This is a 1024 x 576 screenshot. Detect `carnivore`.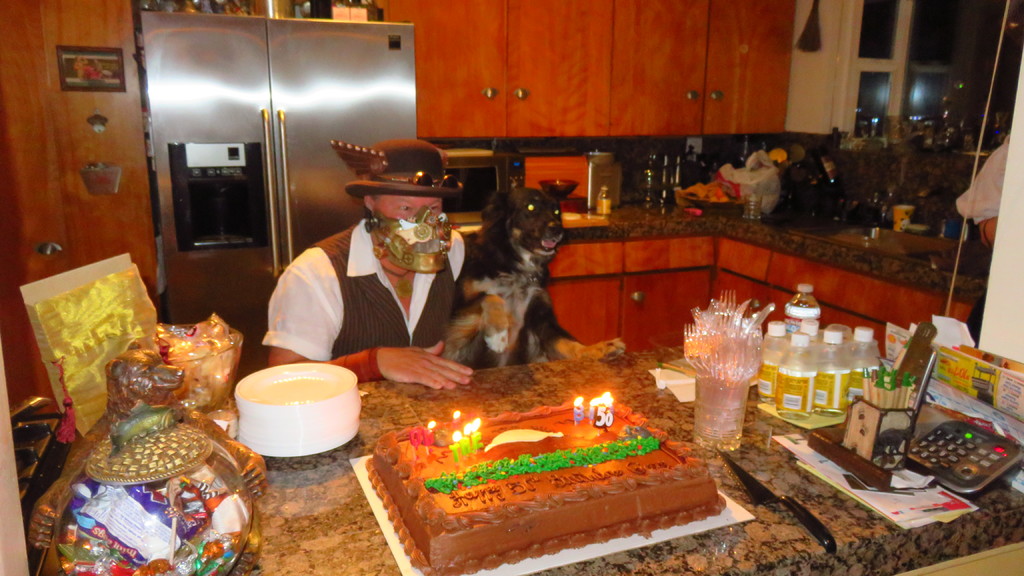
l=439, t=180, r=623, b=367.
